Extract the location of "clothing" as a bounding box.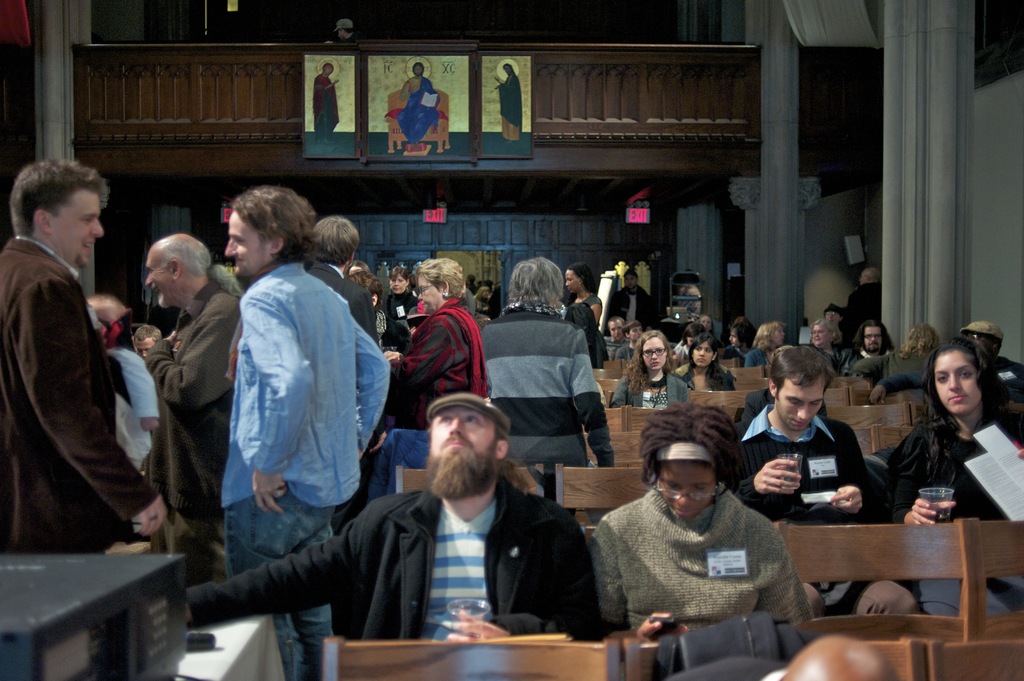
(x1=397, y1=76, x2=440, y2=148).
